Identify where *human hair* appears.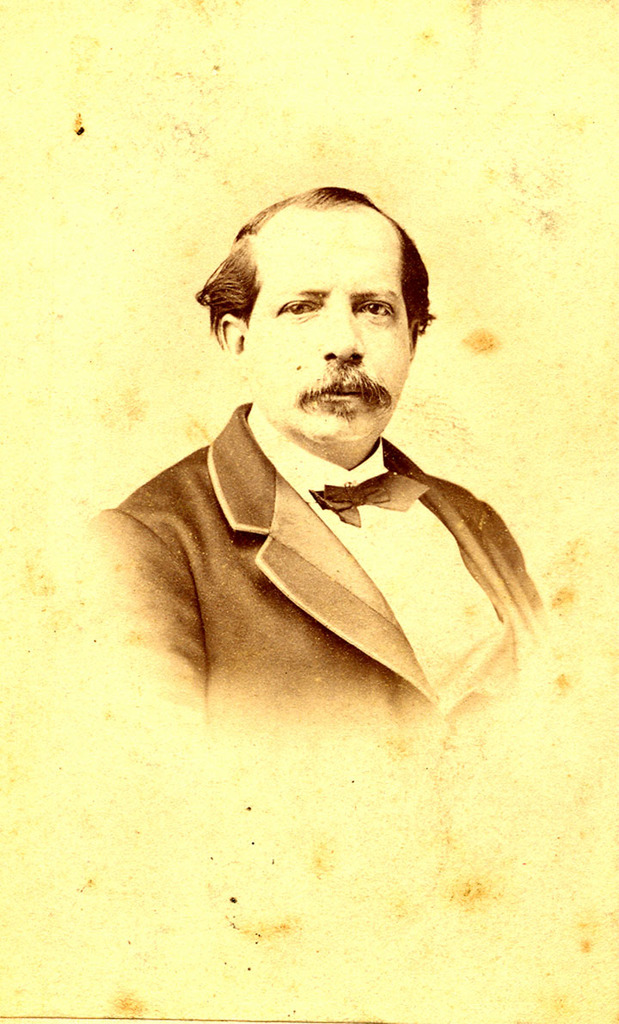
Appears at 210 183 428 350.
